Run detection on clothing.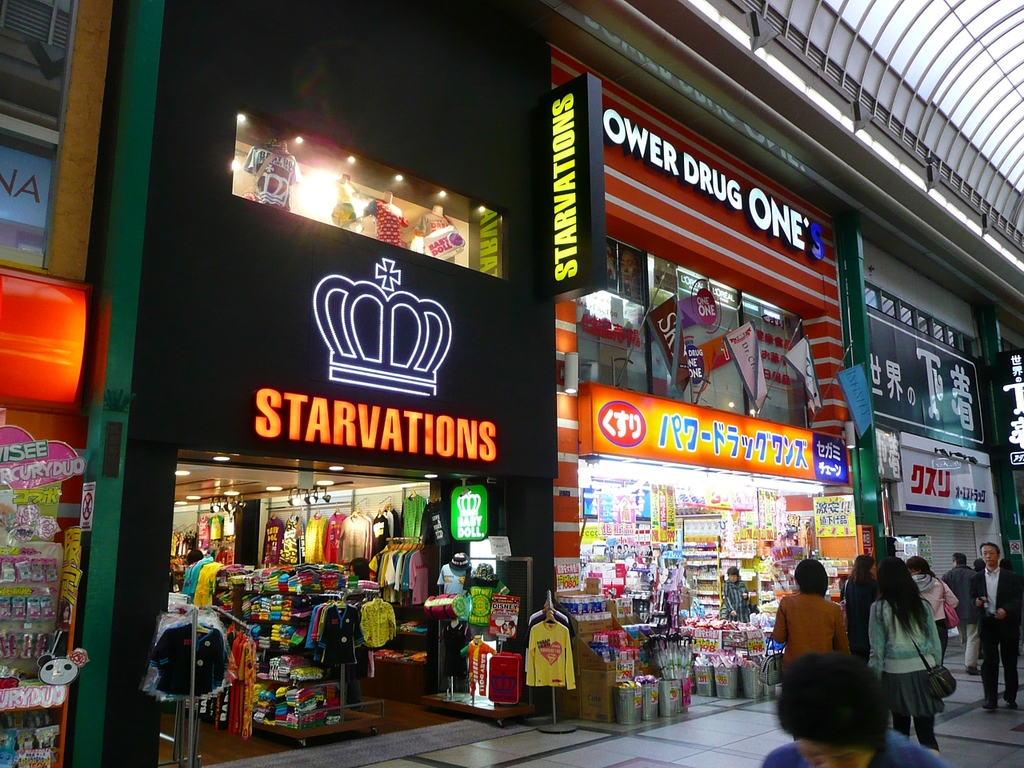
Result: l=941, t=565, r=982, b=665.
